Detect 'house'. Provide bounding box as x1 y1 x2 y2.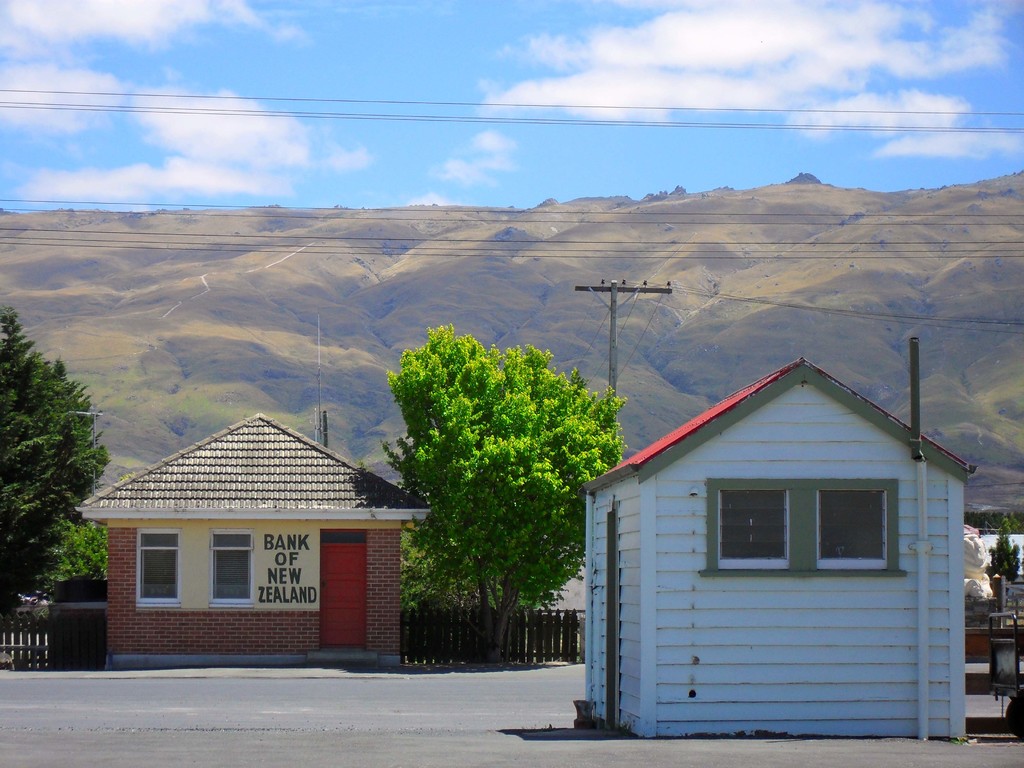
577 343 980 748.
